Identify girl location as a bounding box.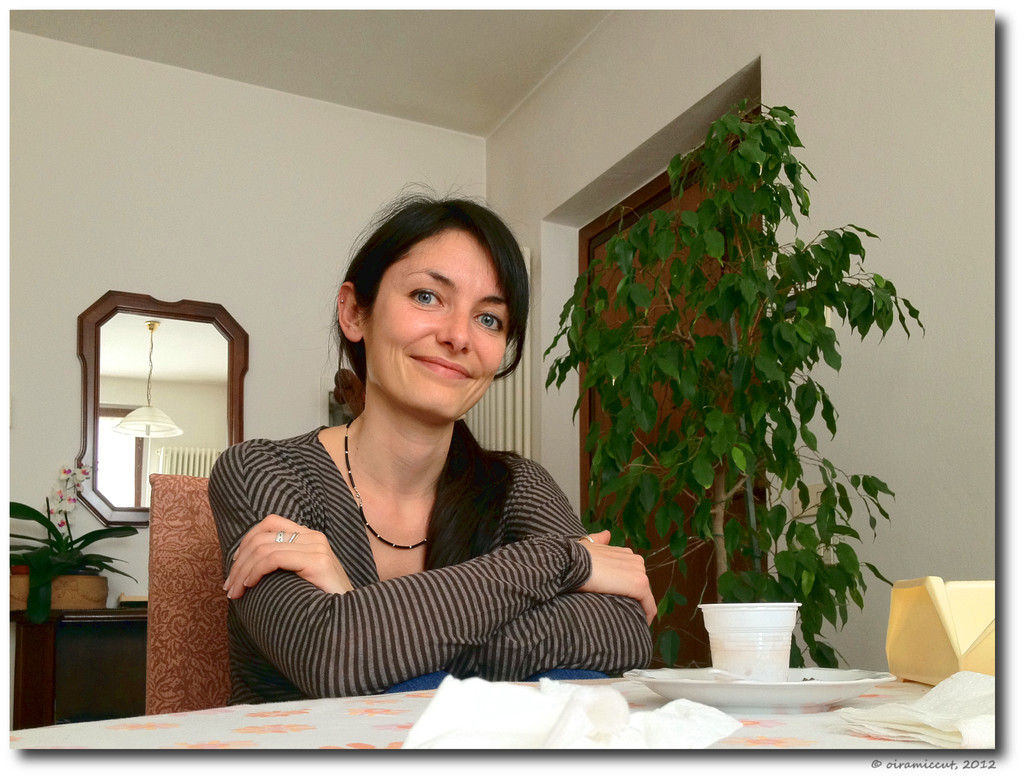
box=[203, 171, 658, 704].
